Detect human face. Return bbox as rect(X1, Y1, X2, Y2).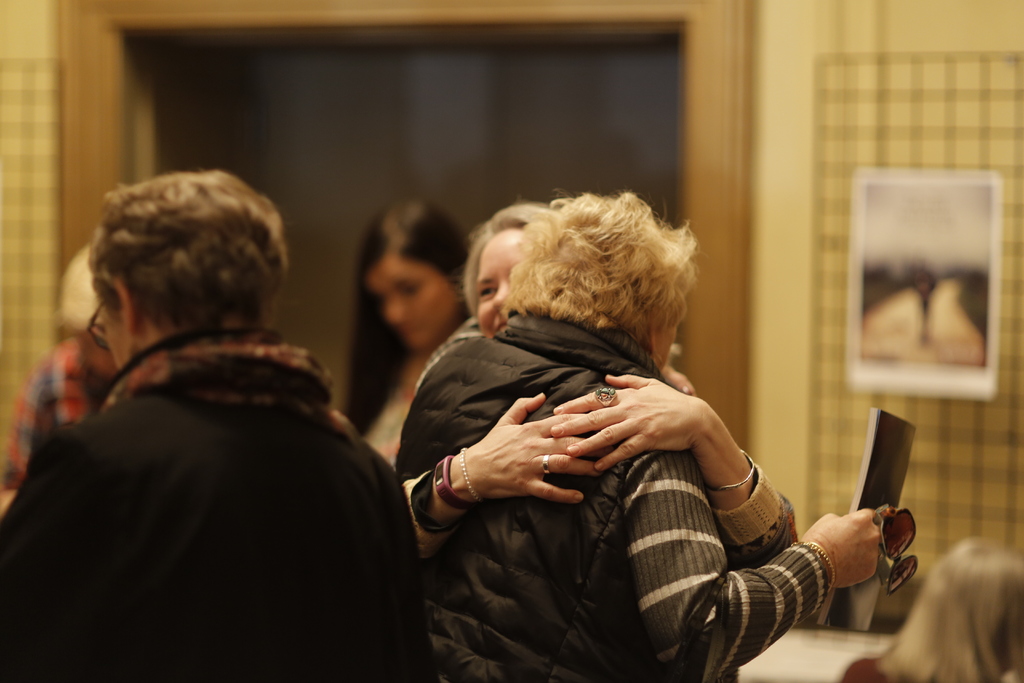
rect(368, 263, 456, 345).
